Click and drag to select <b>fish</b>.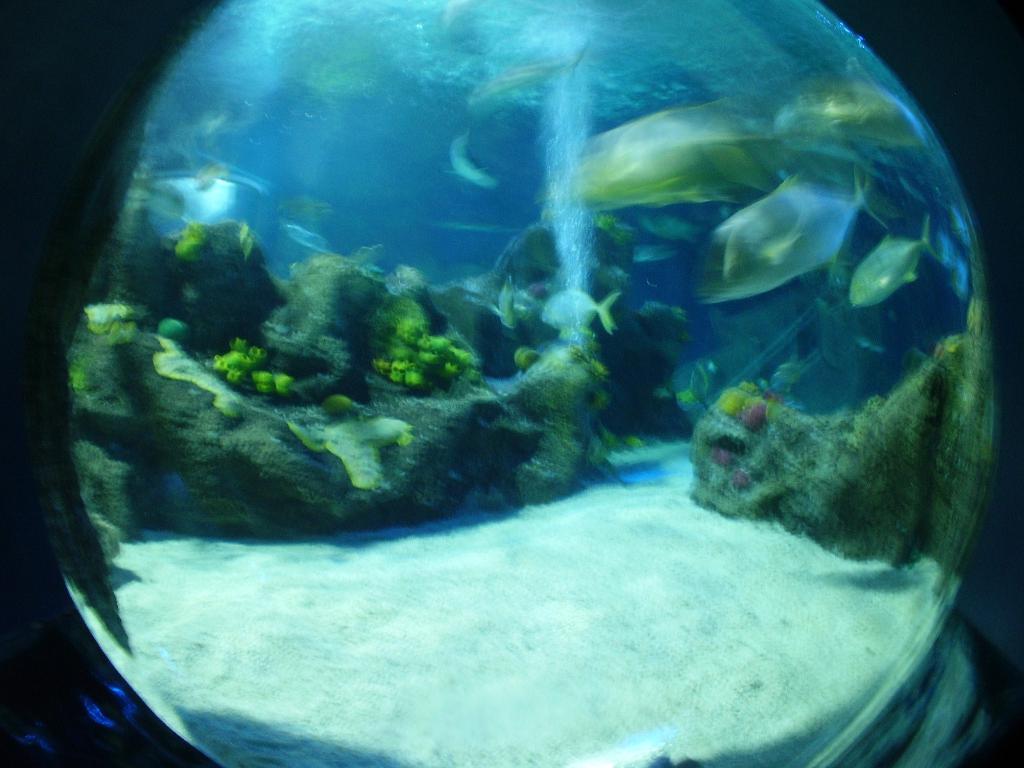
Selection: [x1=159, y1=317, x2=186, y2=339].
